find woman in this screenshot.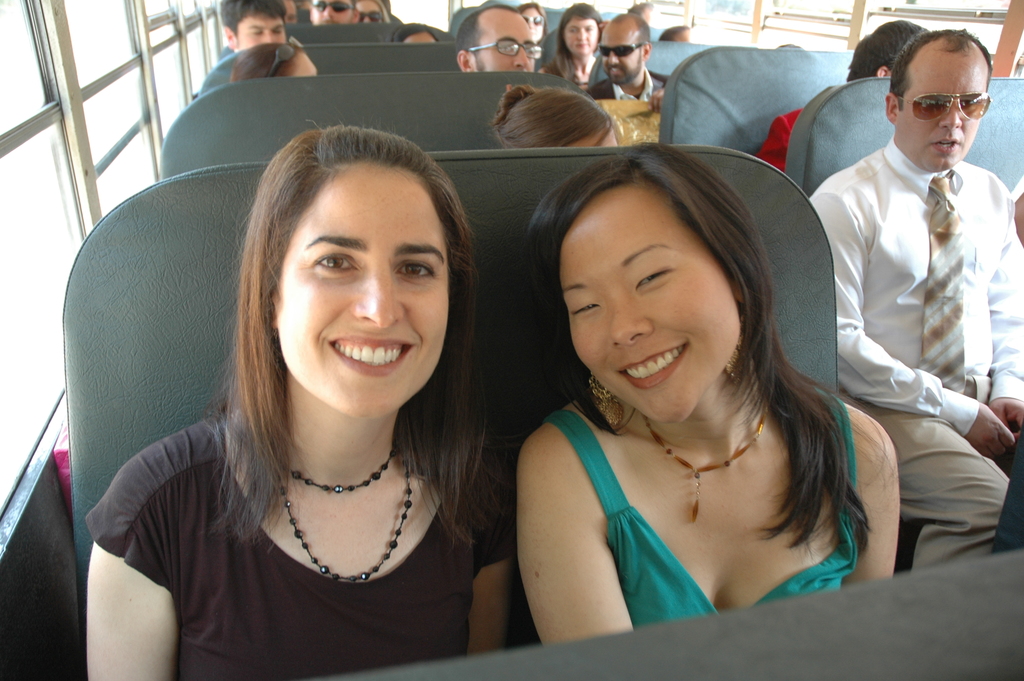
The bounding box for woman is pyautogui.locateOnScreen(489, 80, 626, 149).
